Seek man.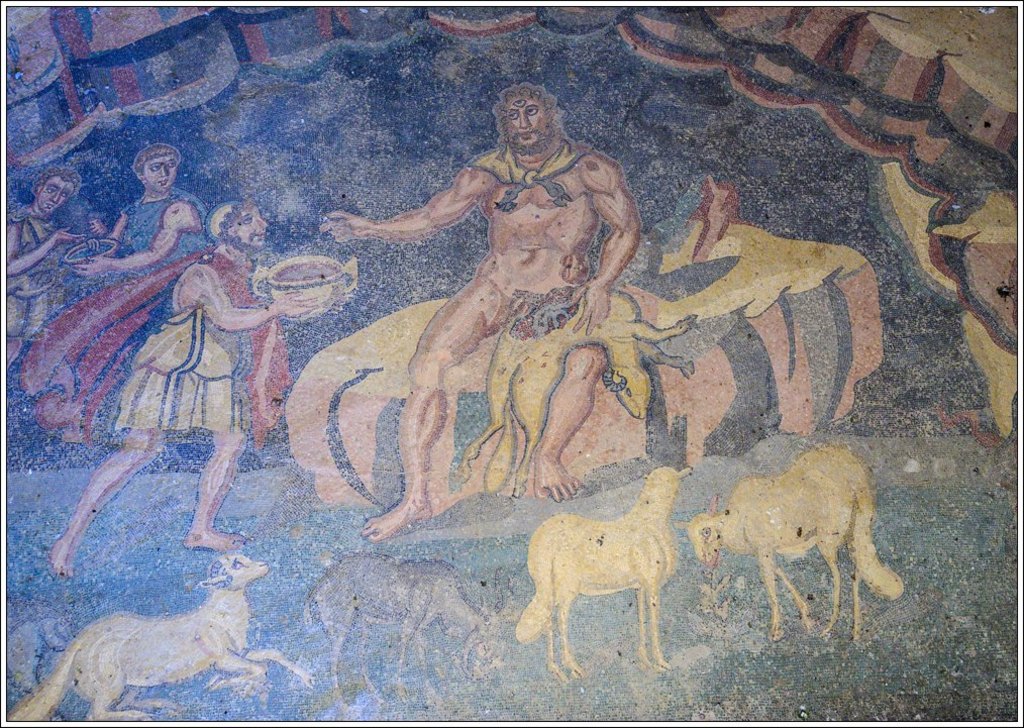
345/74/661/544.
